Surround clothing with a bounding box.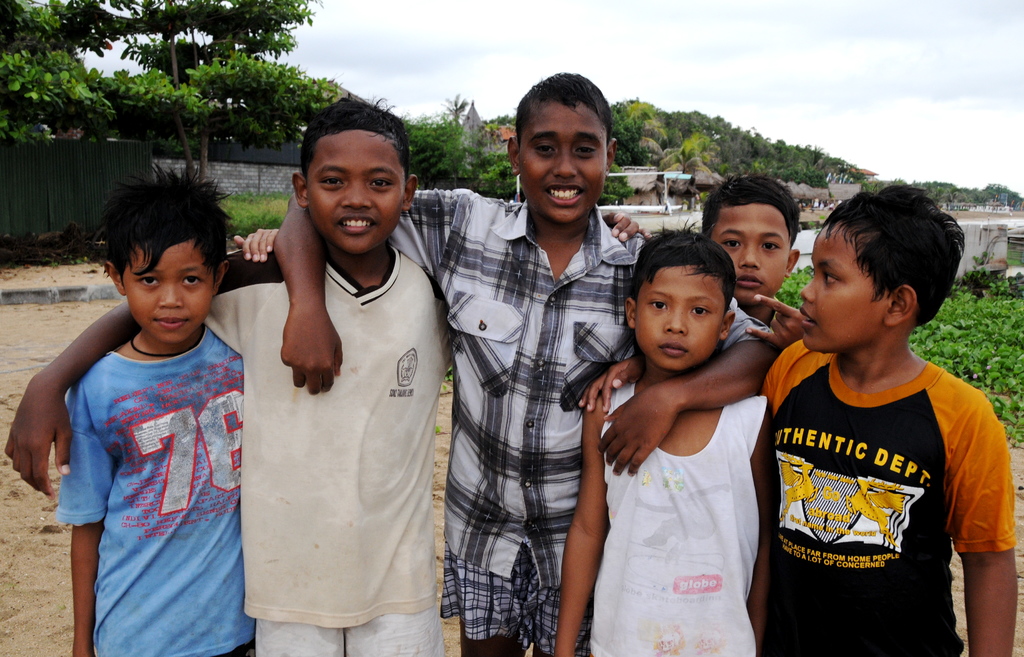
{"left": 585, "top": 365, "right": 766, "bottom": 656}.
